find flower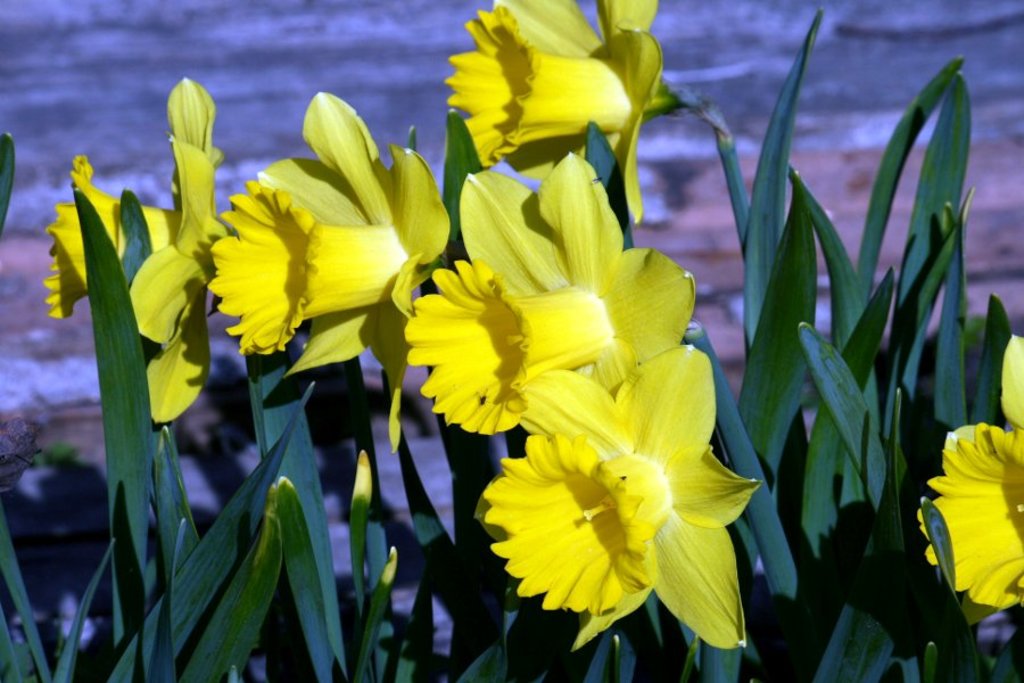
[left=445, top=0, right=666, bottom=223]
